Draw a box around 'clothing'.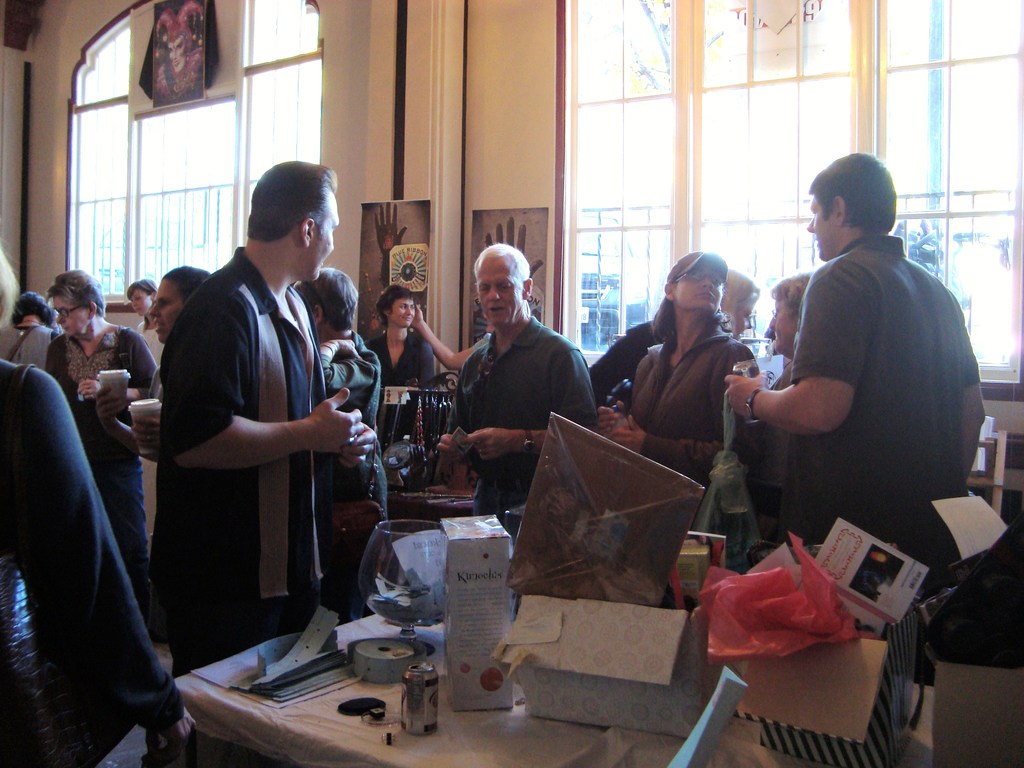
bbox(148, 42, 207, 108).
